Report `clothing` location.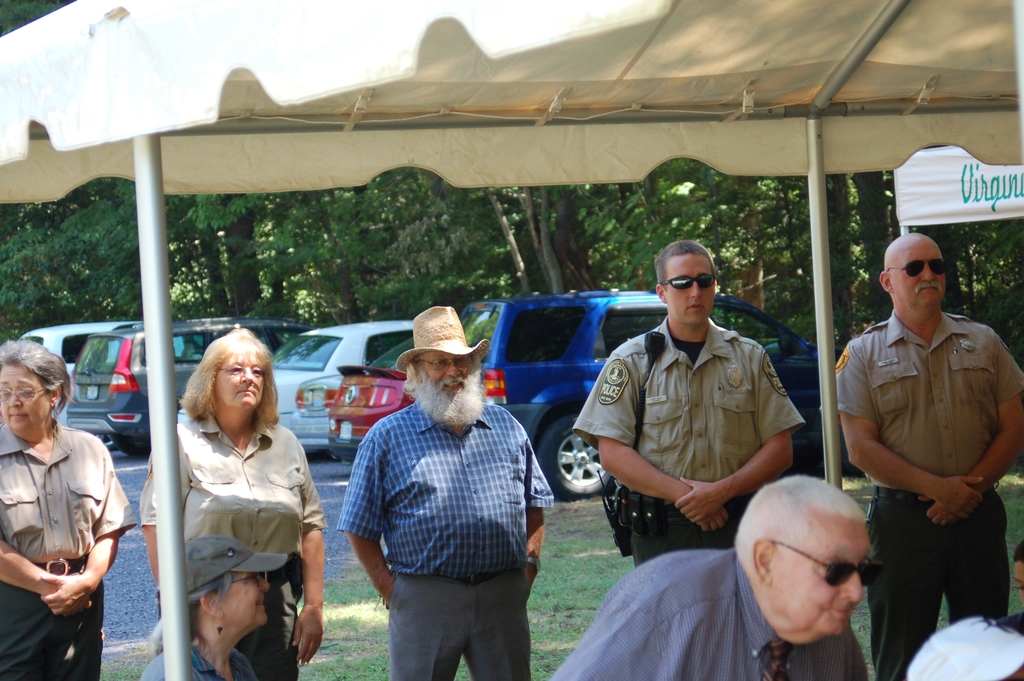
Report: bbox=(237, 575, 307, 679).
